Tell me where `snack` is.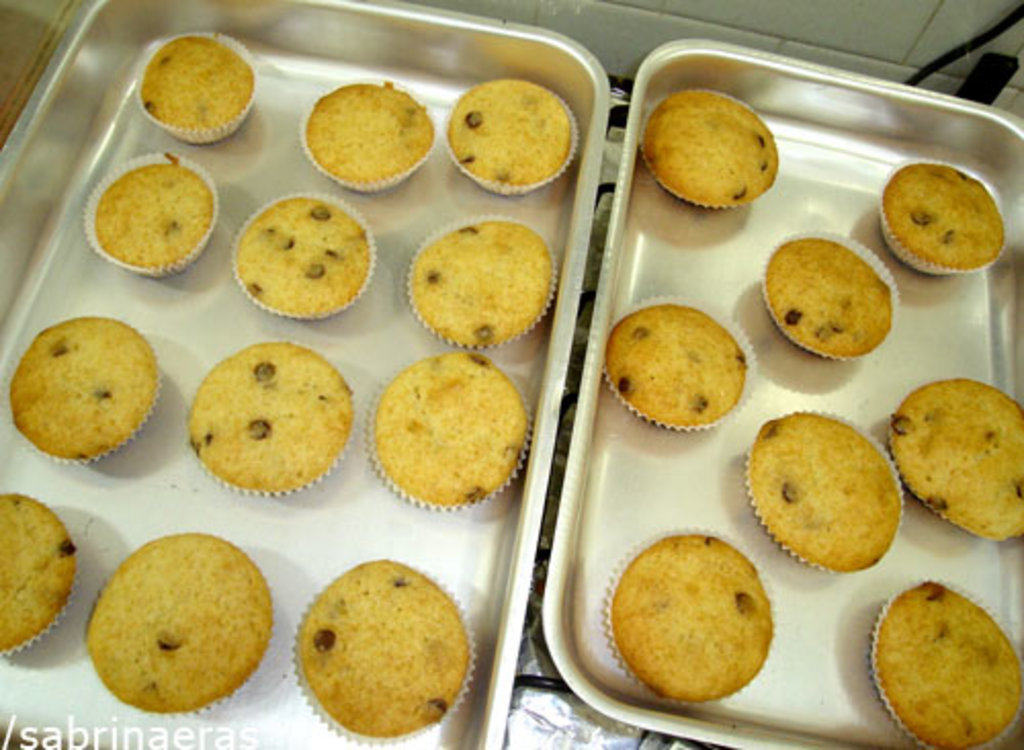
`snack` is at bbox=(881, 160, 1006, 273).
